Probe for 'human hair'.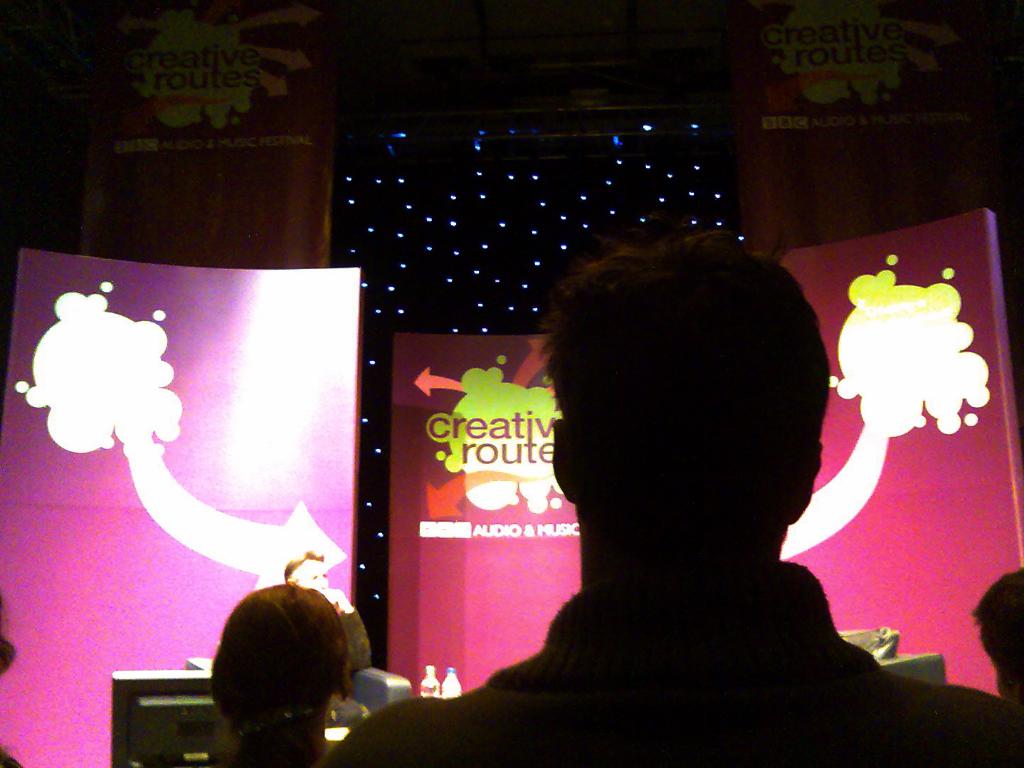
Probe result: 195, 590, 363, 757.
